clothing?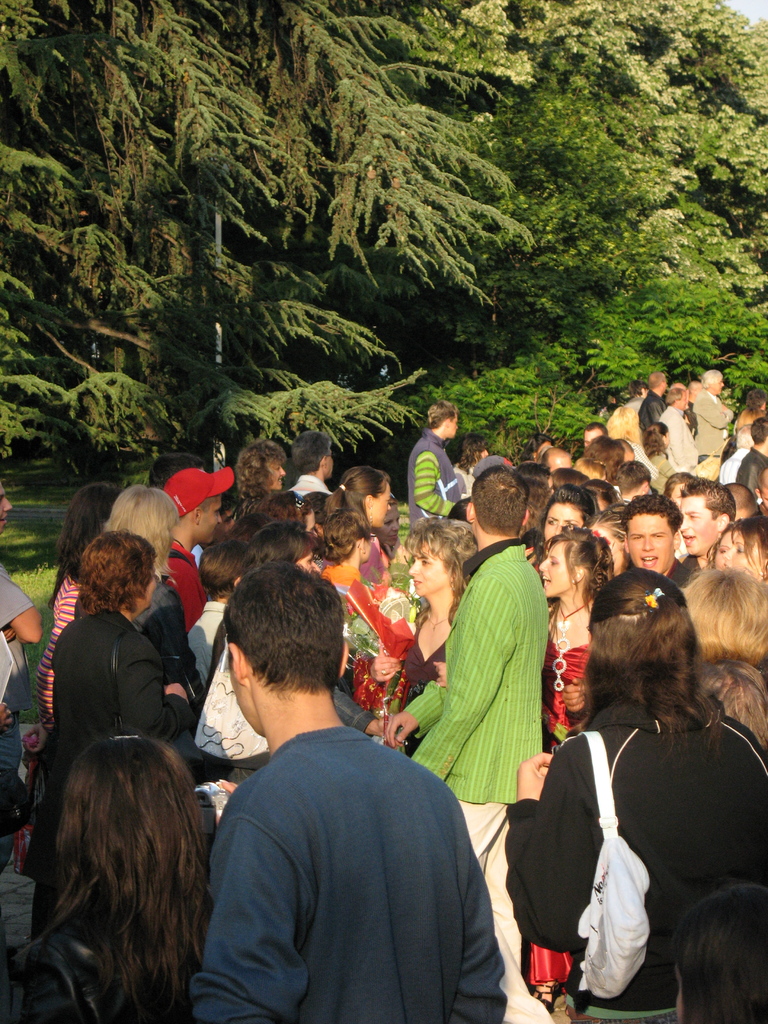
<region>547, 634, 594, 739</region>
